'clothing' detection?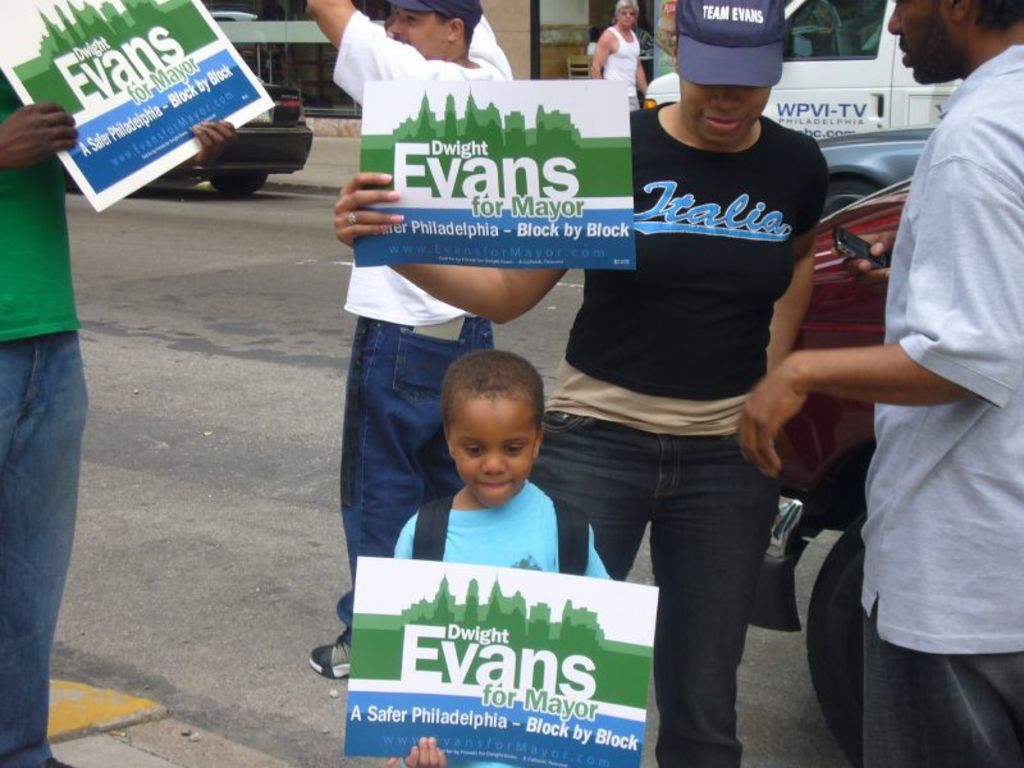
bbox(384, 471, 618, 767)
